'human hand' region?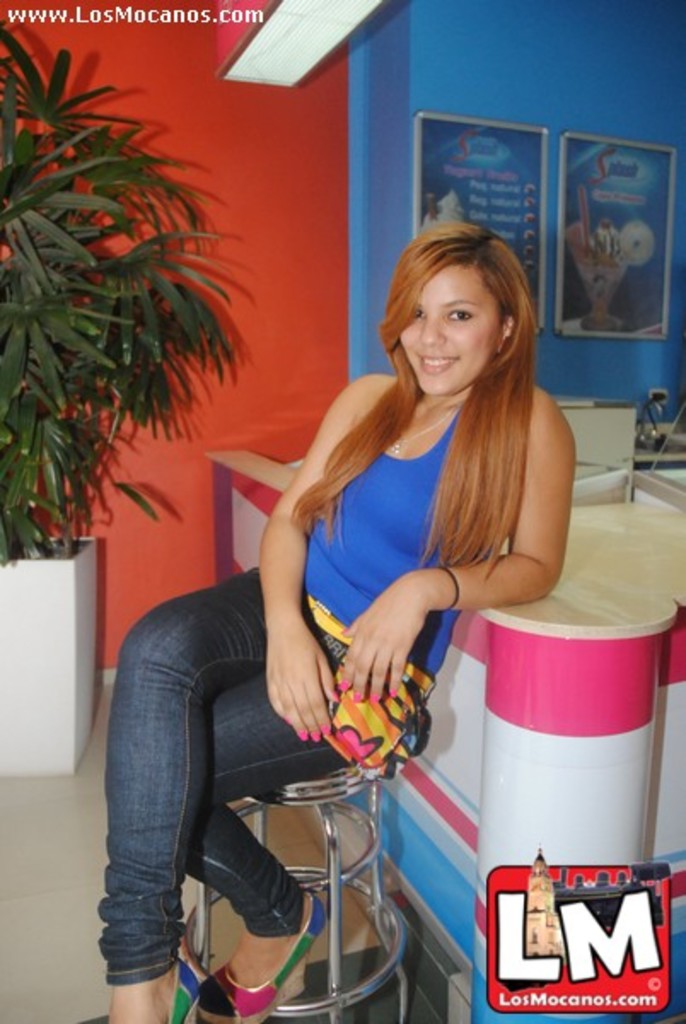
275:611:328:748
